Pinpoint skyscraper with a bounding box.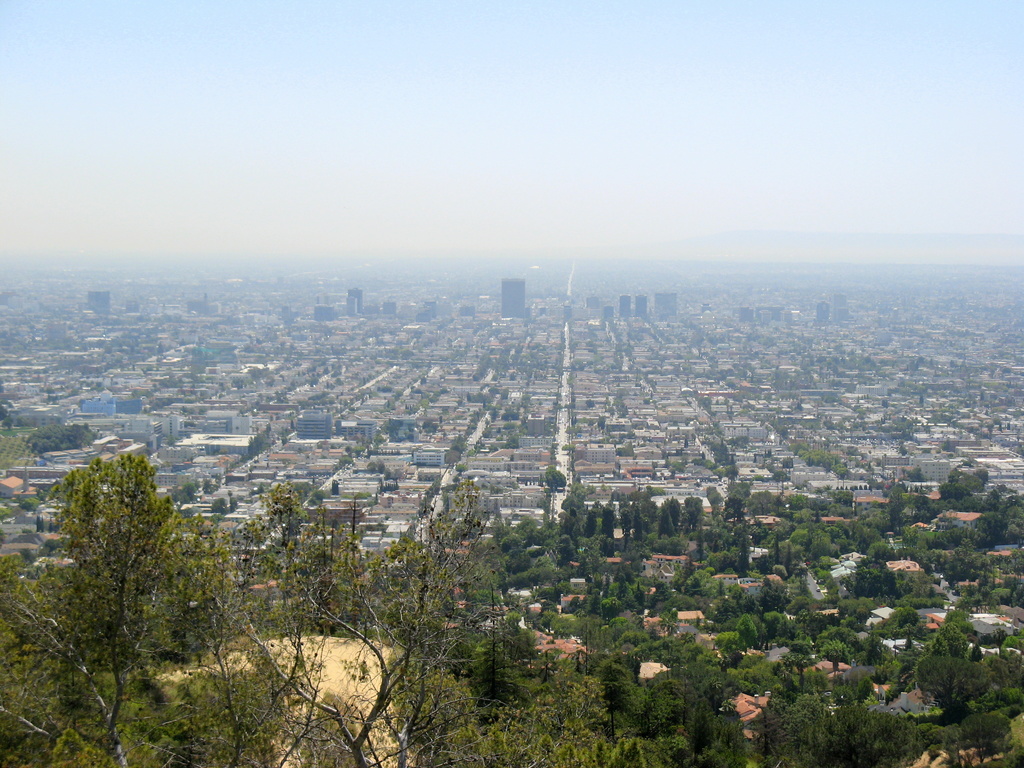
pyautogui.locateOnScreen(341, 276, 366, 322).
